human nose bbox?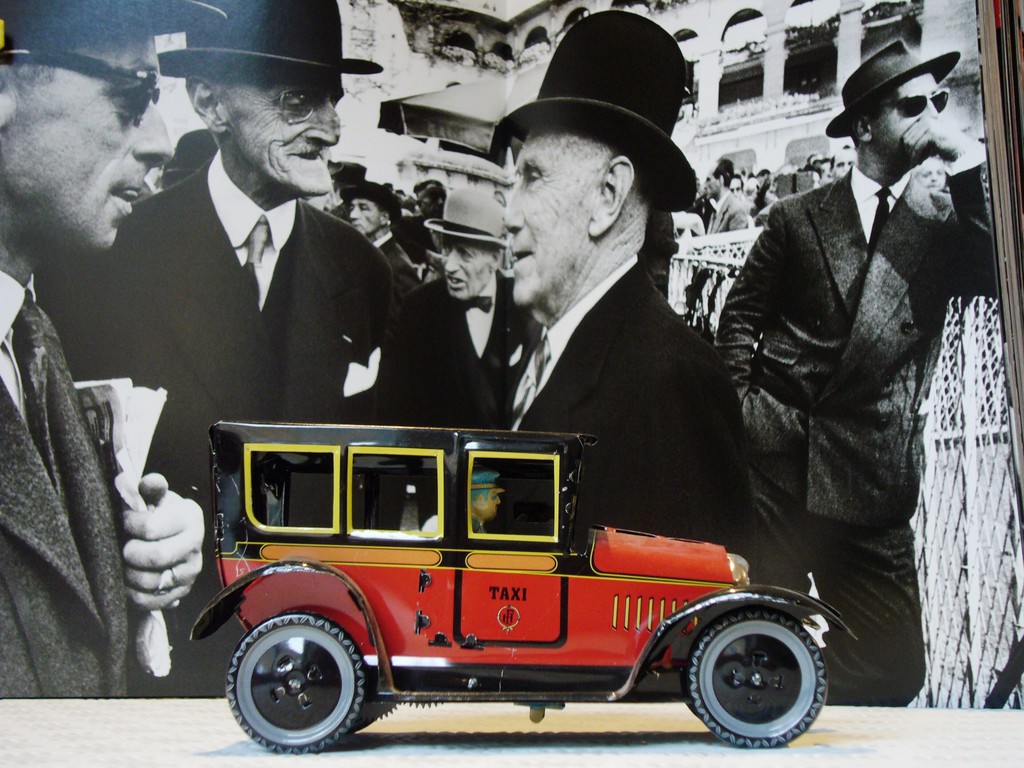
box=[135, 101, 173, 170]
